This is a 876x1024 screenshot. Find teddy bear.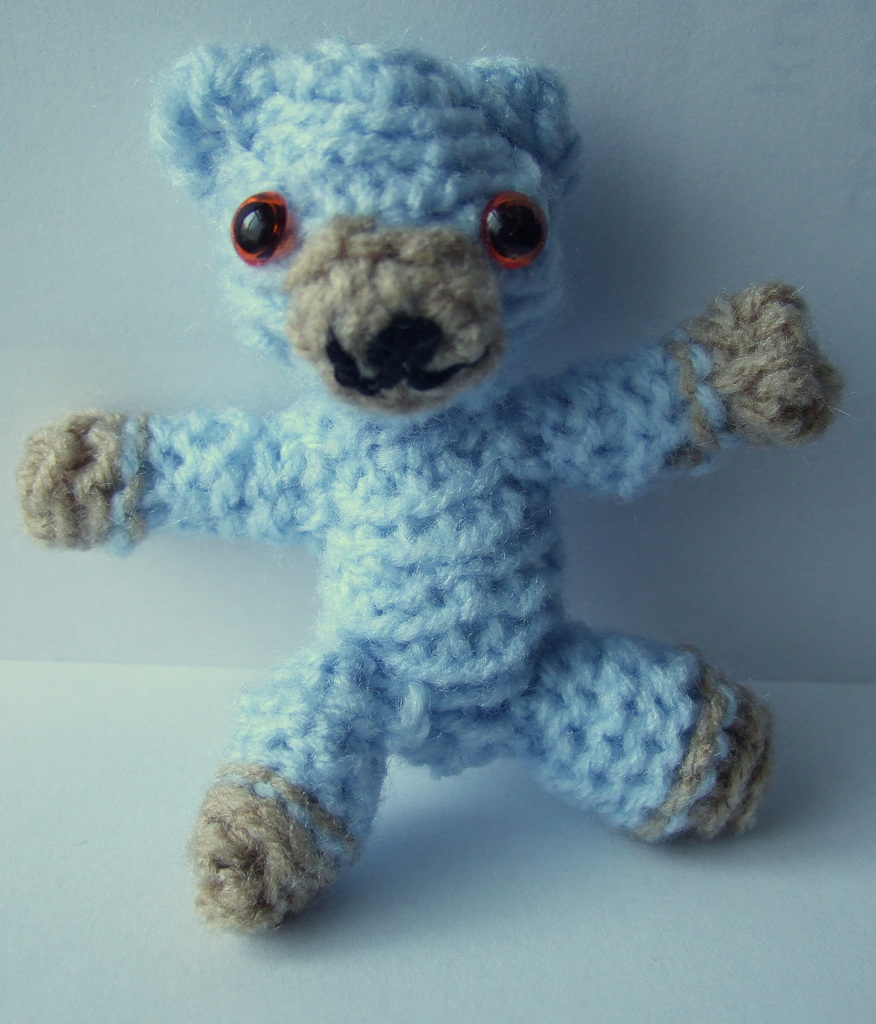
Bounding box: x1=21 y1=43 x2=855 y2=948.
